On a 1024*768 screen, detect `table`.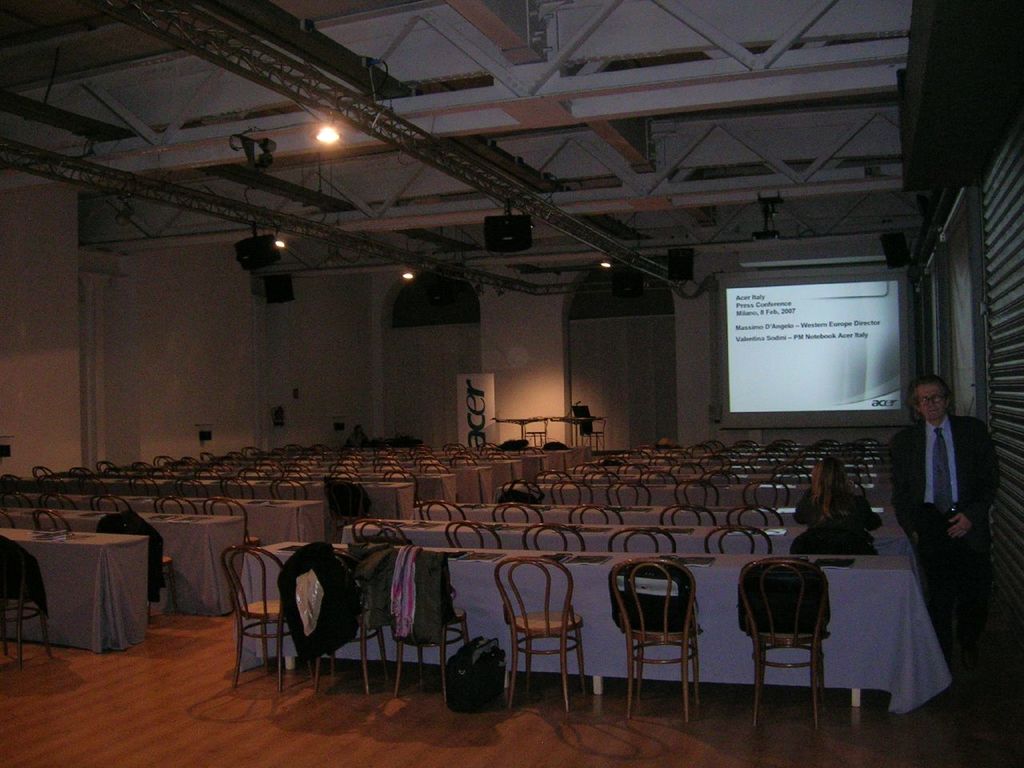
select_region(600, 455, 880, 459).
